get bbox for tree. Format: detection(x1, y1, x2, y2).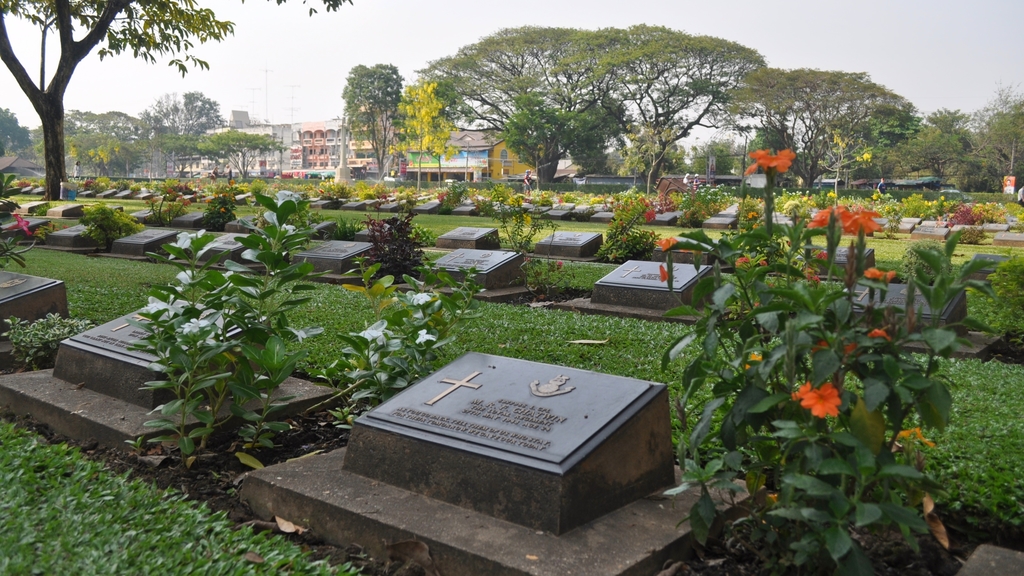
detection(0, 0, 354, 197).
